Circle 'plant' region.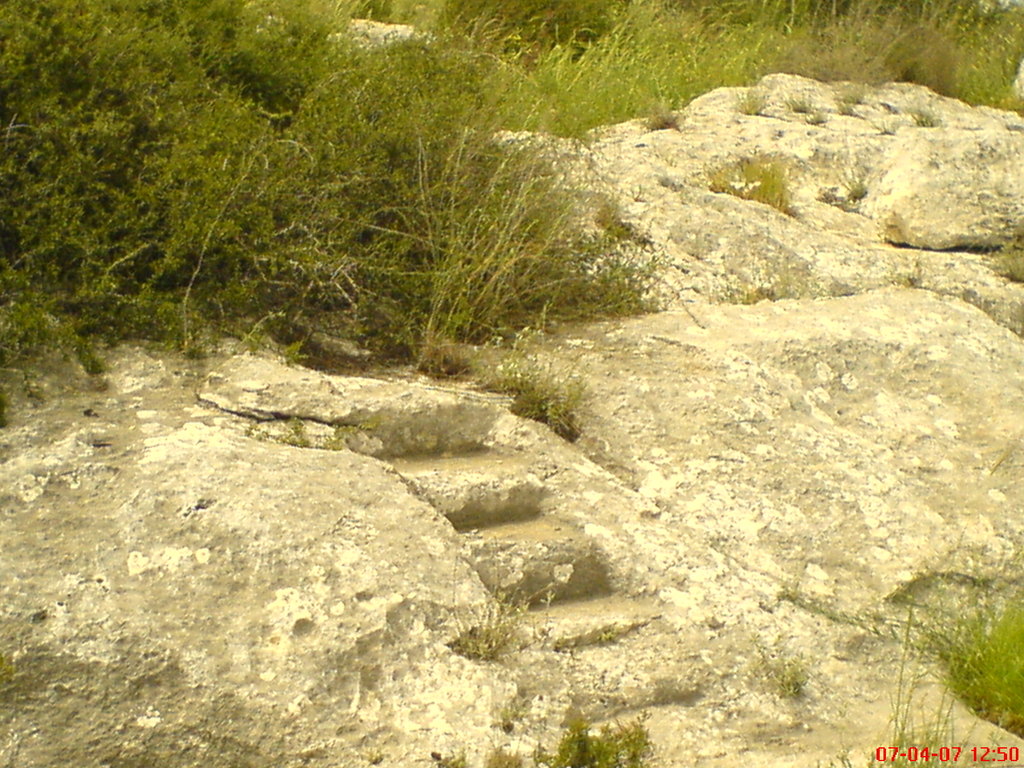
Region: (285, 415, 312, 447).
